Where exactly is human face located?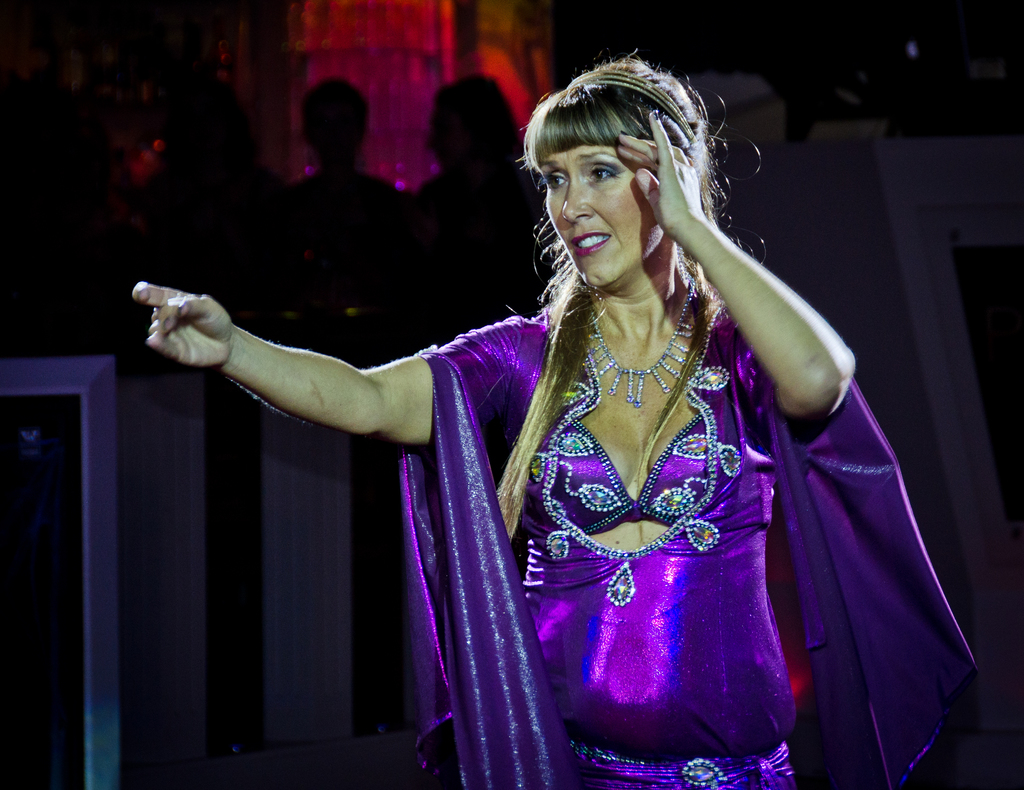
Its bounding box is (x1=547, y1=138, x2=662, y2=285).
